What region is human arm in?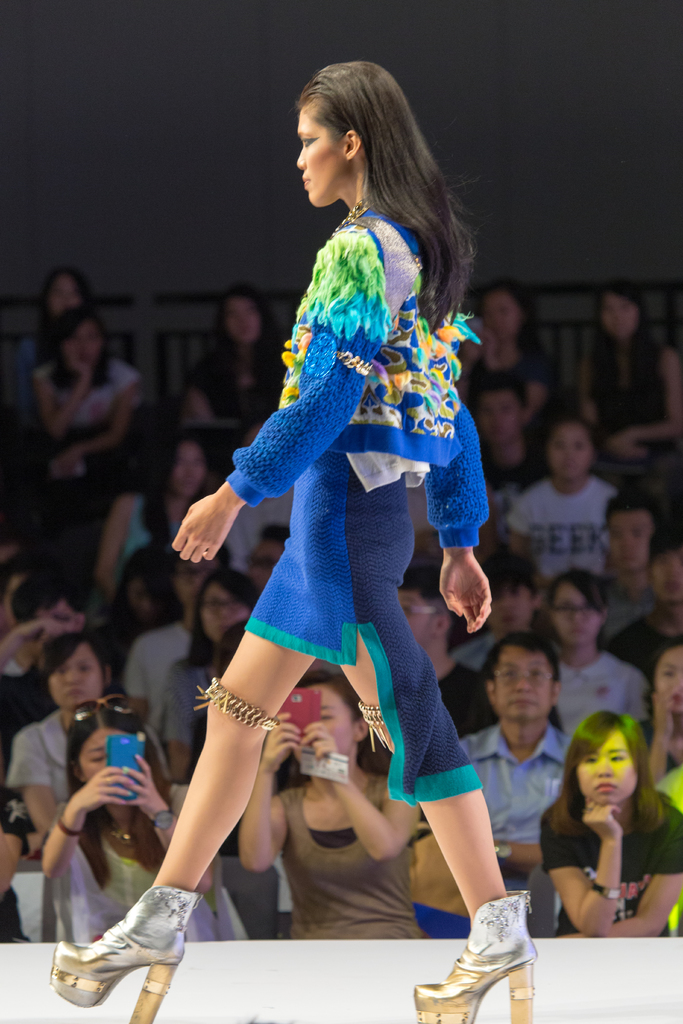
l=609, t=807, r=682, b=936.
